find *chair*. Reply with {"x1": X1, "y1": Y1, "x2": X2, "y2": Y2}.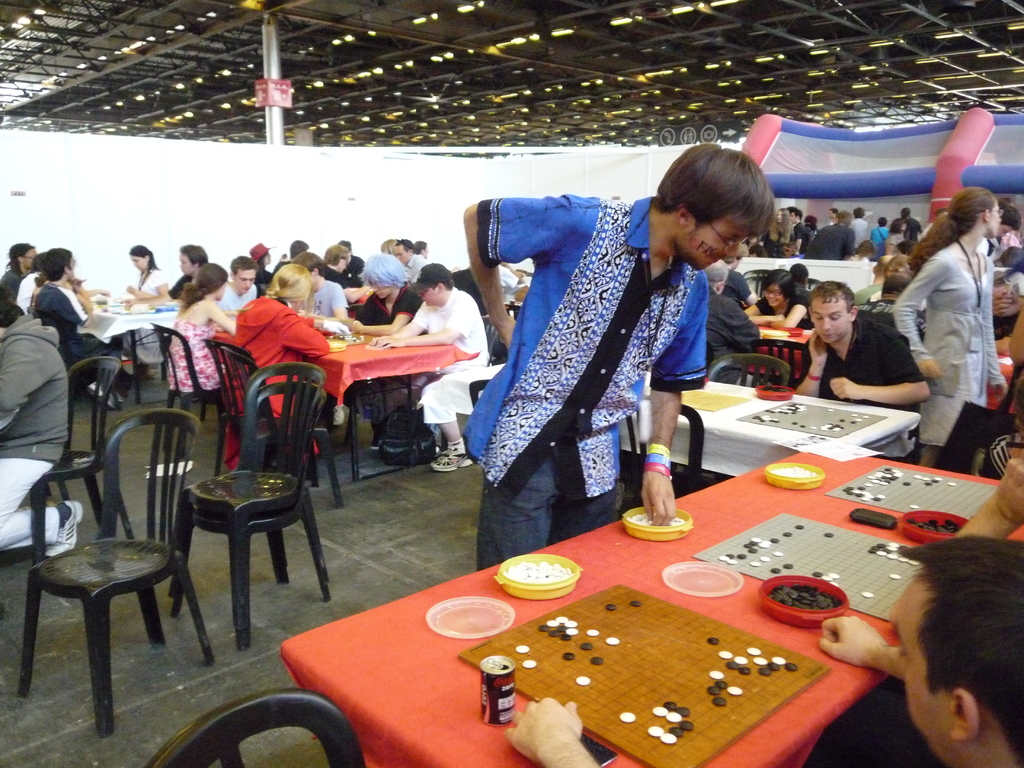
{"x1": 144, "y1": 689, "x2": 366, "y2": 767}.
